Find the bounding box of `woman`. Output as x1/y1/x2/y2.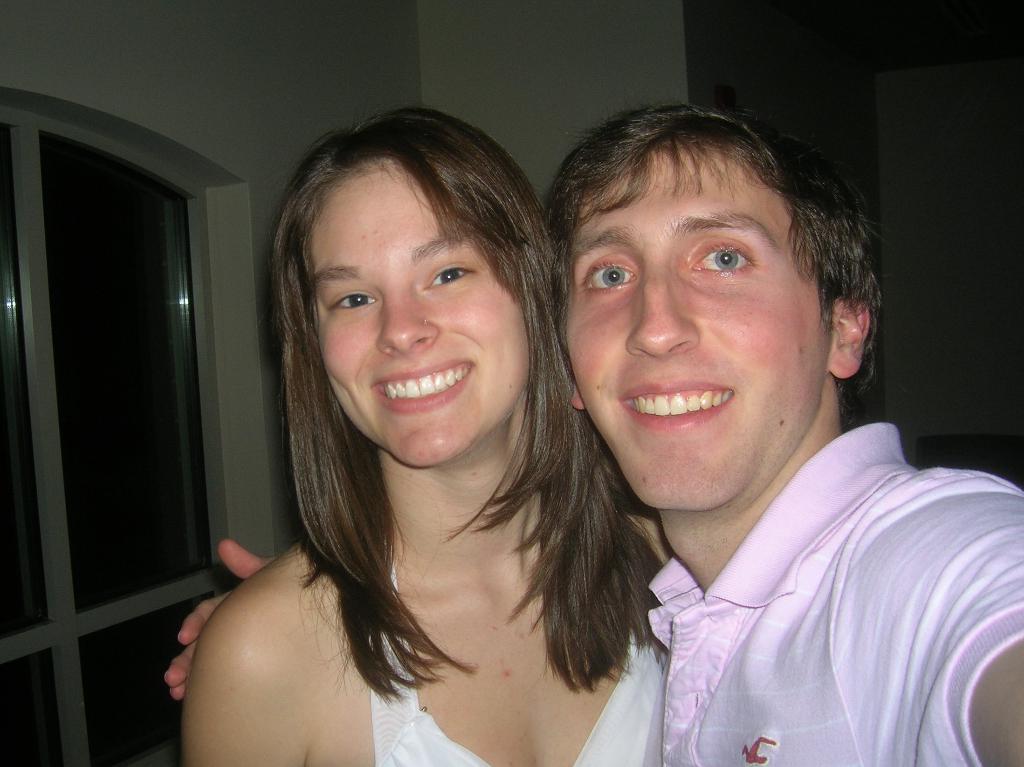
161/106/680/766.
